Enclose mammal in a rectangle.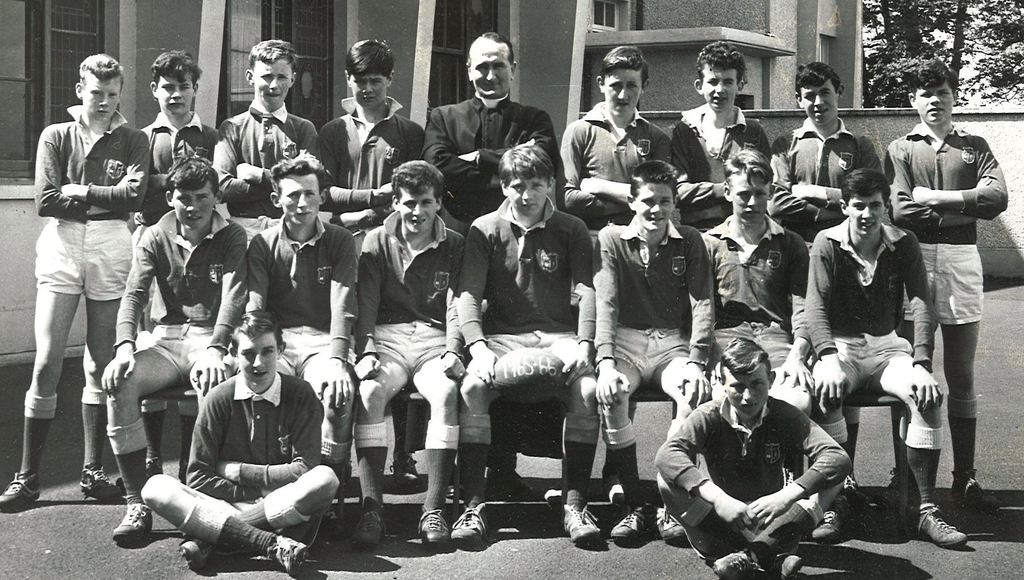
(314, 38, 431, 487).
